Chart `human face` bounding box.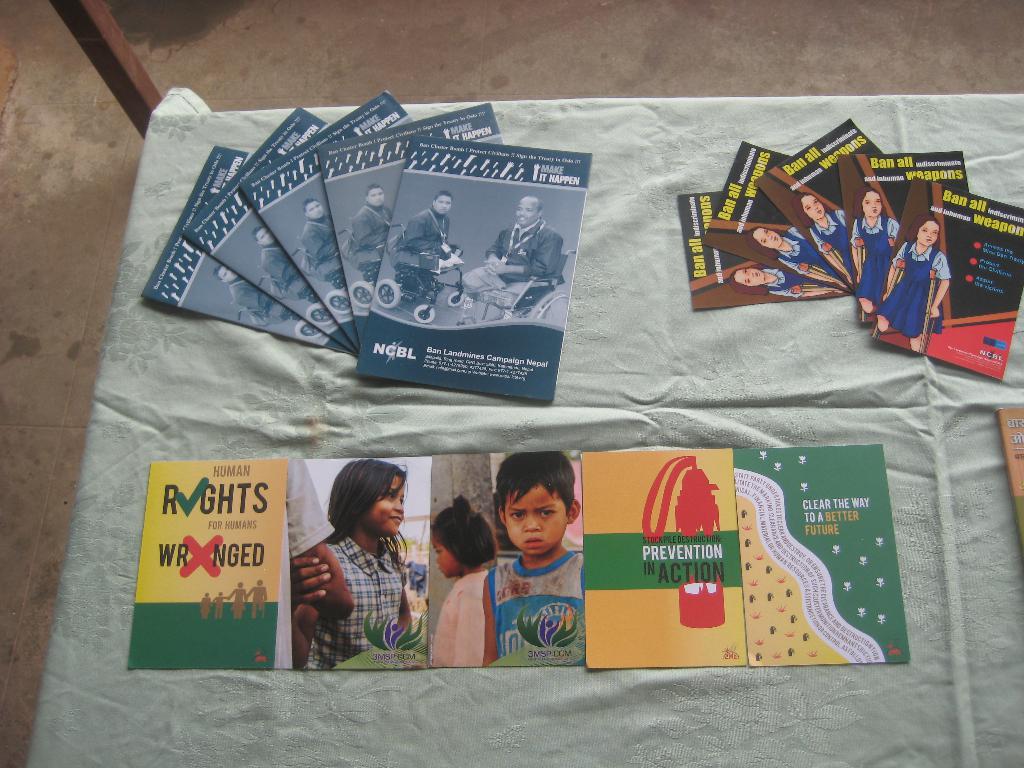
Charted: 906,217,941,253.
